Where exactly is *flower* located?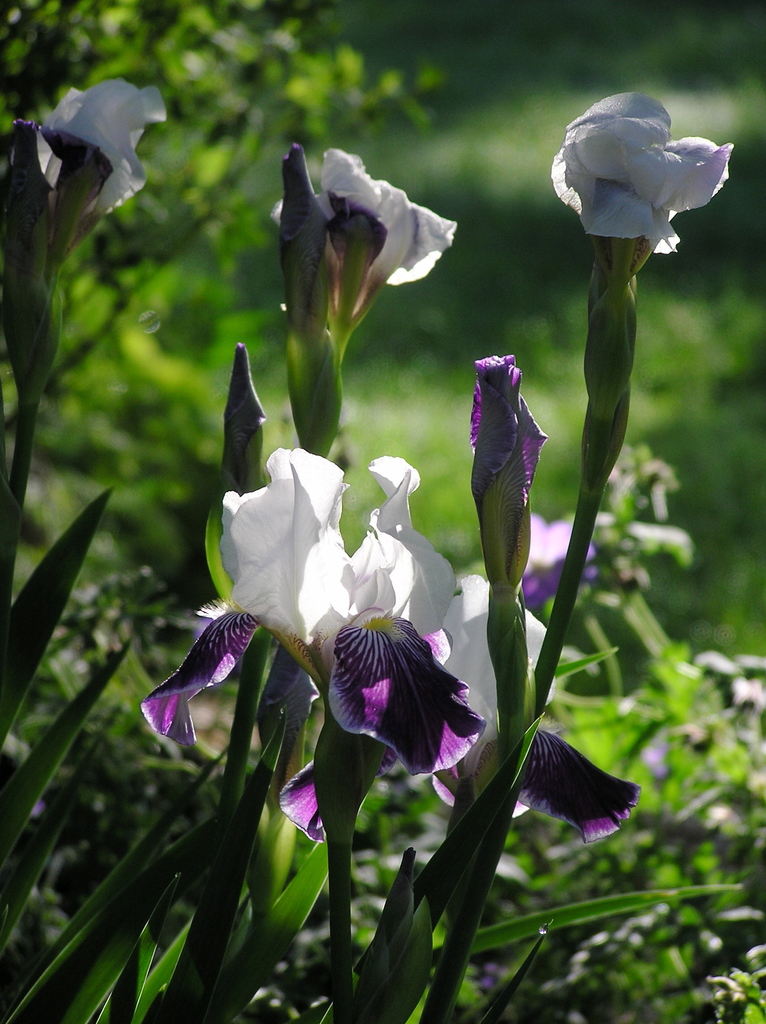
Its bounding box is BBox(43, 74, 162, 247).
